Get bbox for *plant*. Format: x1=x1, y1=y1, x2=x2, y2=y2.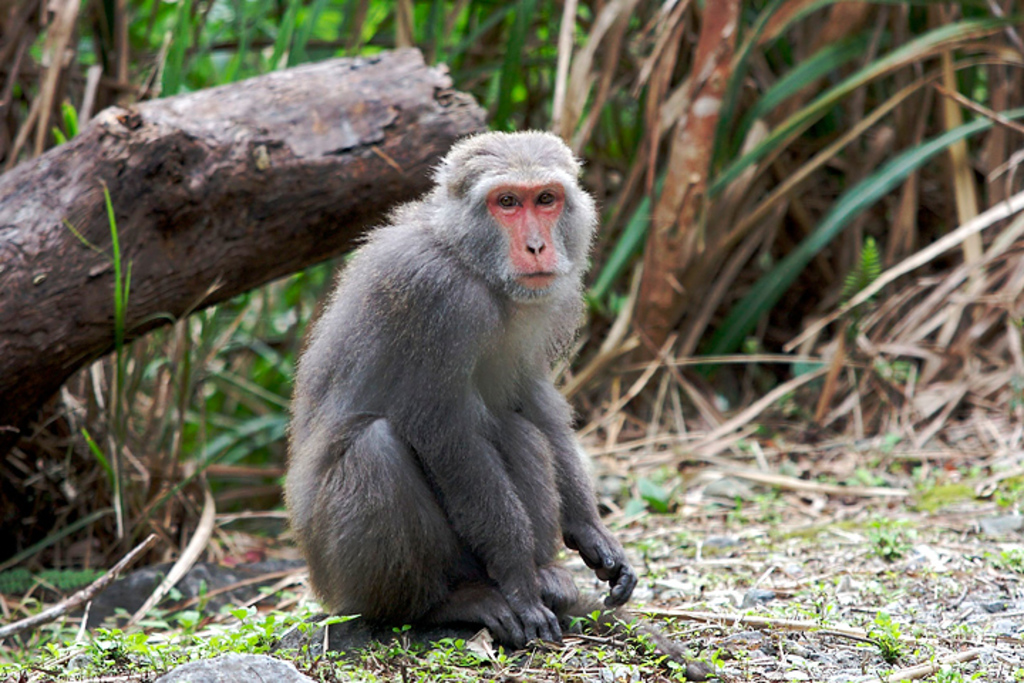
x1=590, y1=609, x2=607, y2=635.
